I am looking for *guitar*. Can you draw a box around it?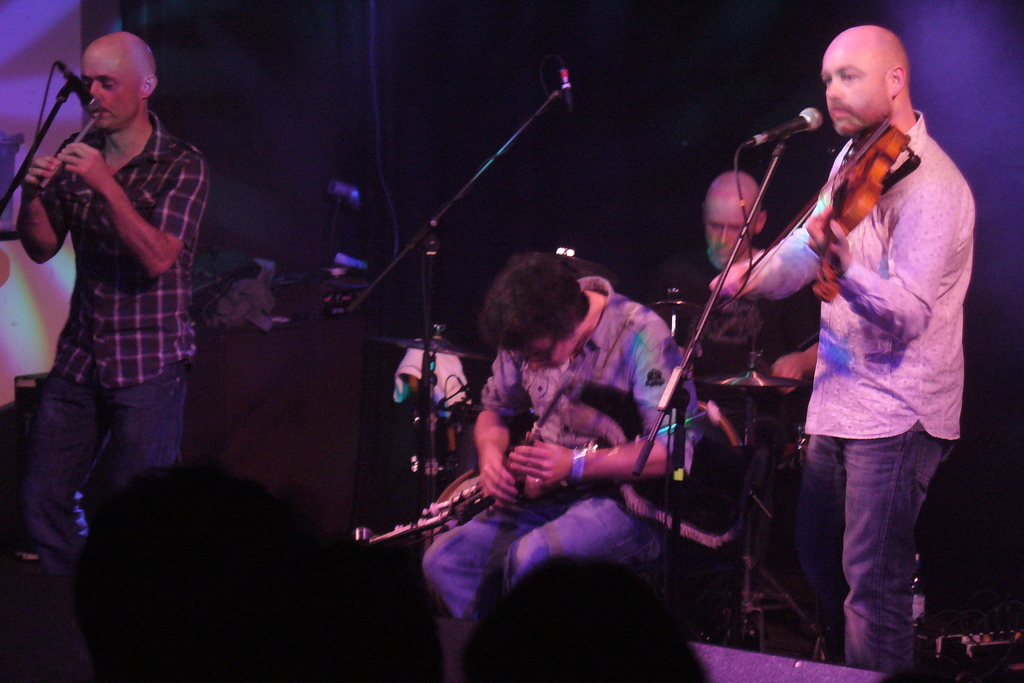
Sure, the bounding box is x1=719, y1=118, x2=906, y2=300.
